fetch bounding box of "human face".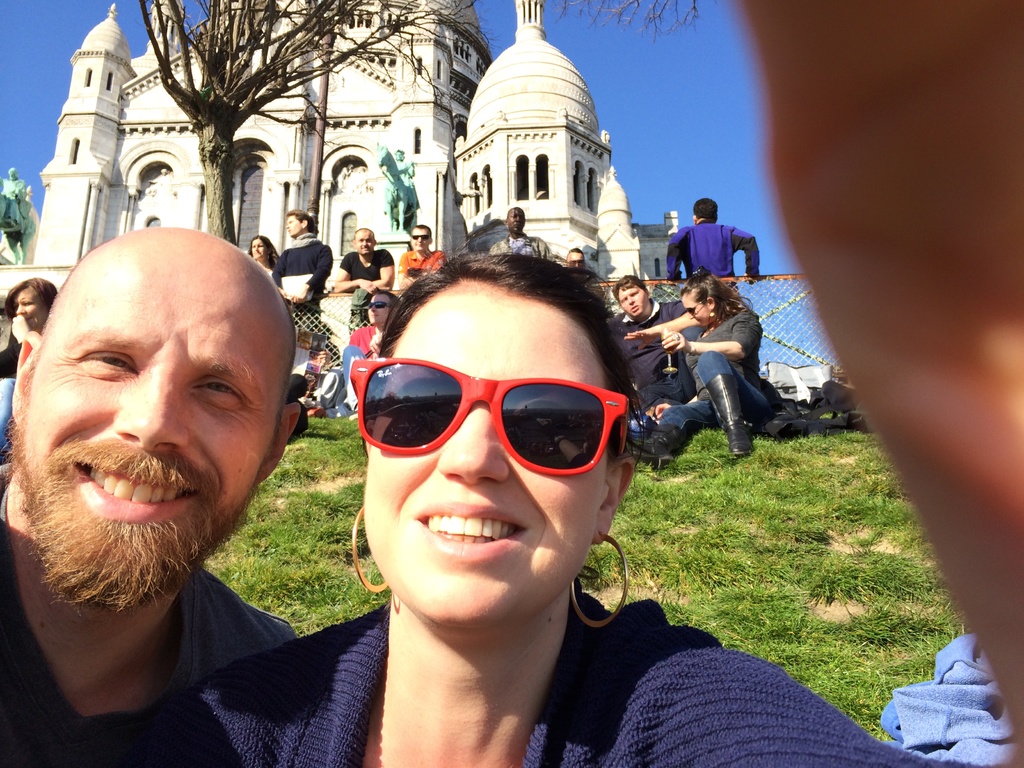
Bbox: [left=287, top=216, right=303, bottom=236].
